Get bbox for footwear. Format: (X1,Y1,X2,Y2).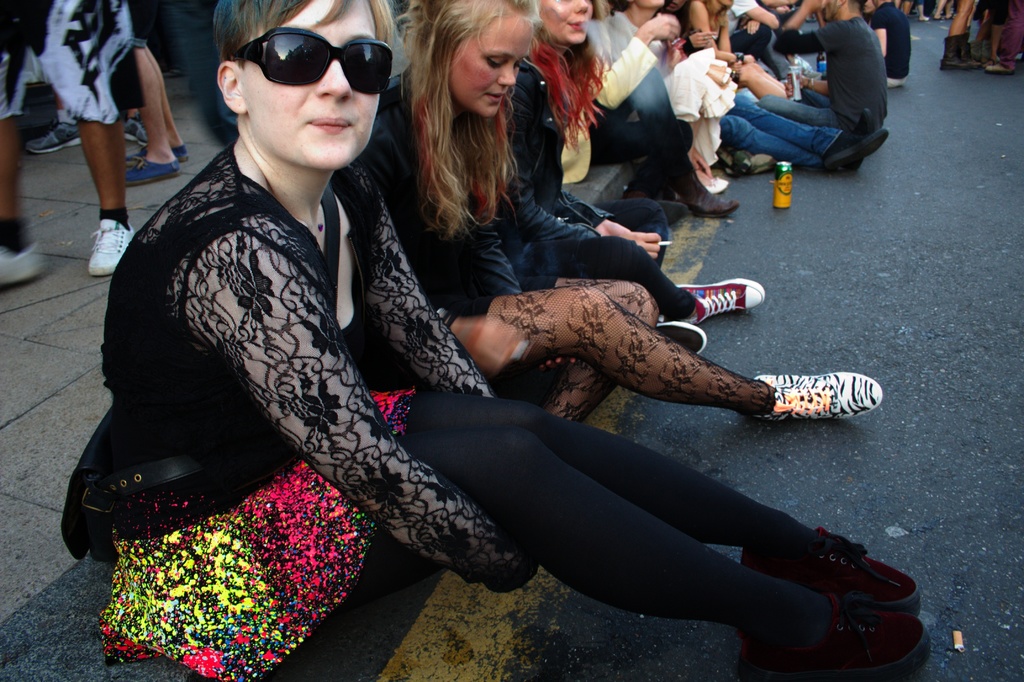
(86,221,132,273).
